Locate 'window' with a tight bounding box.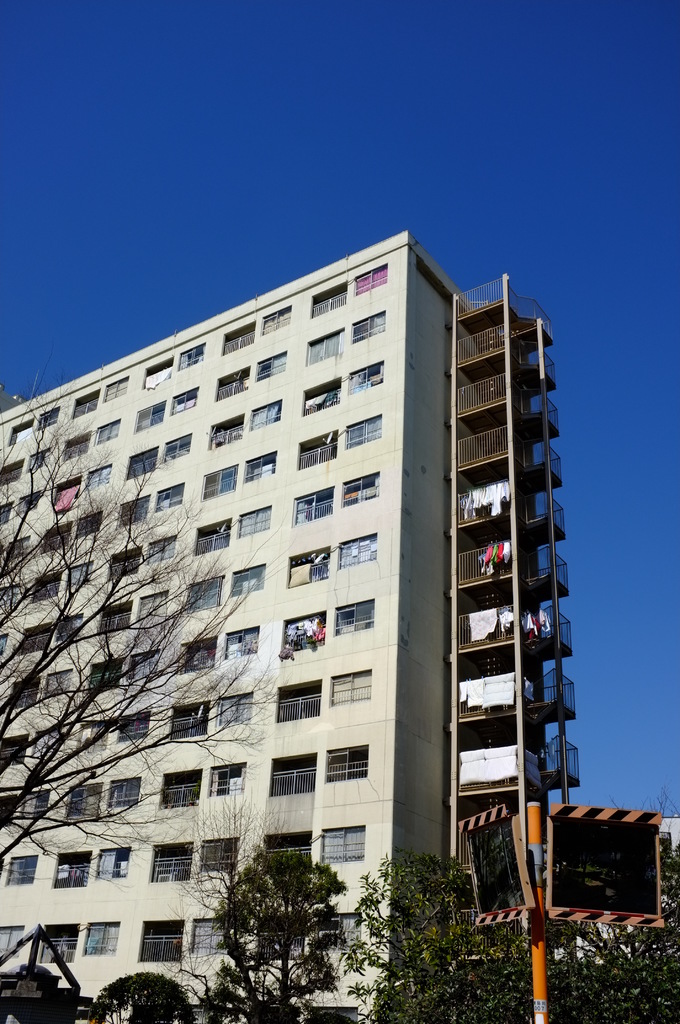
l=234, t=506, r=278, b=543.
